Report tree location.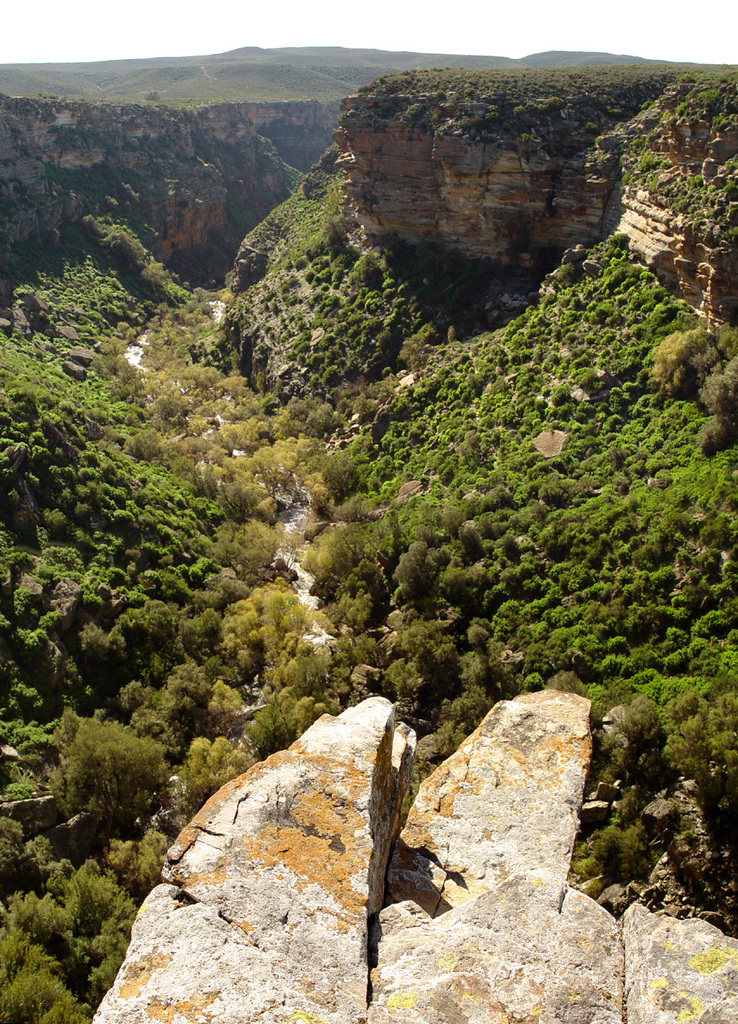
Report: select_region(0, 34, 737, 1023).
